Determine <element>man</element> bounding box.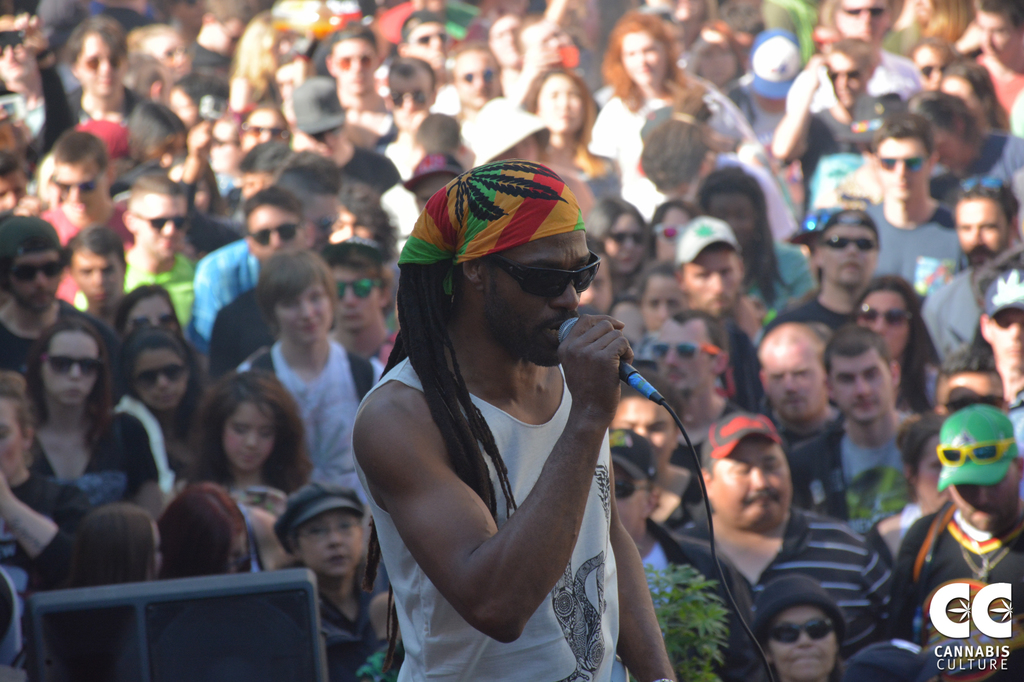
Determined: bbox=[396, 9, 446, 82].
